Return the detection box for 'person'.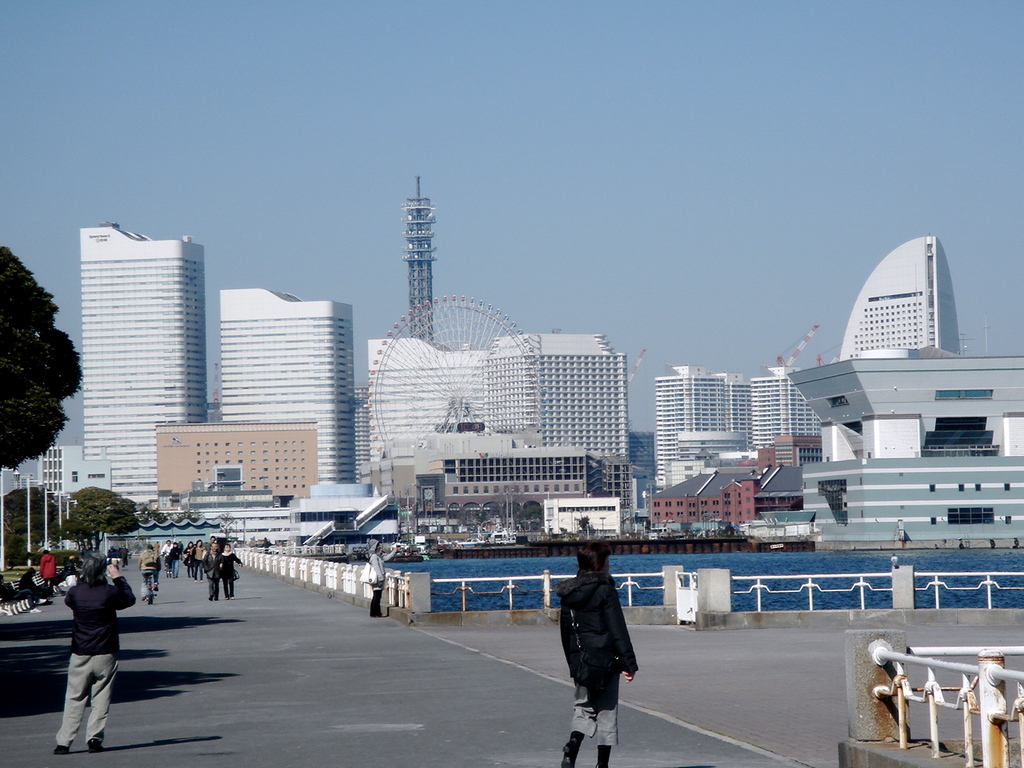
[x1=369, y1=534, x2=393, y2=618].
